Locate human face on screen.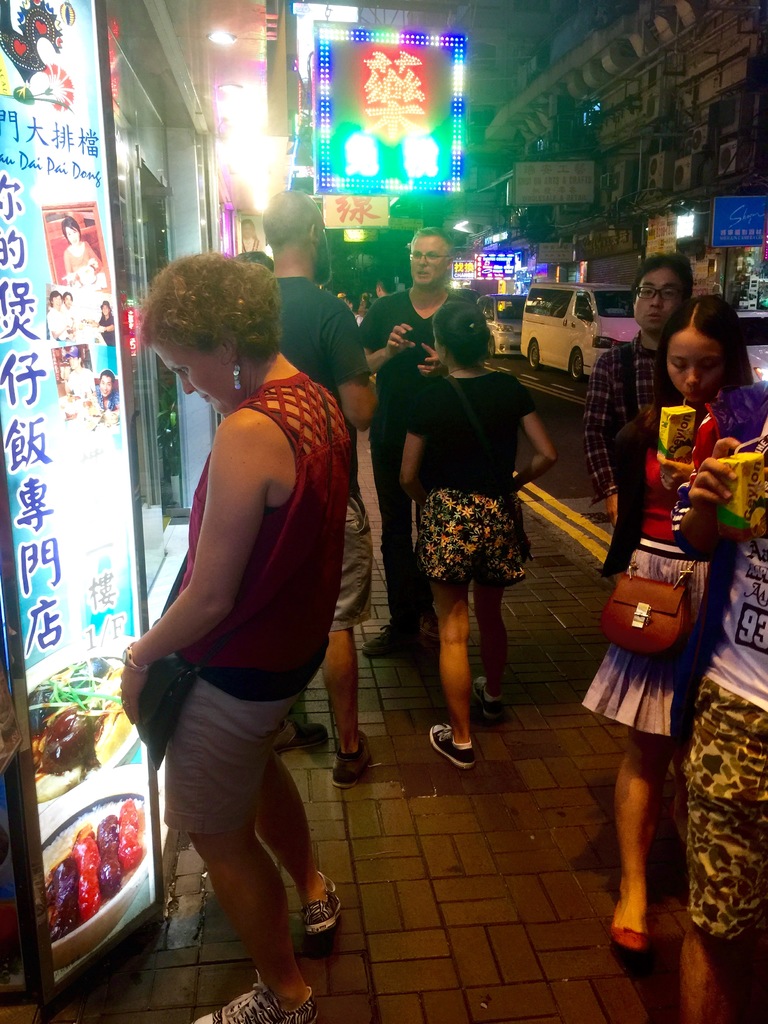
On screen at x1=634 y1=266 x2=683 y2=333.
